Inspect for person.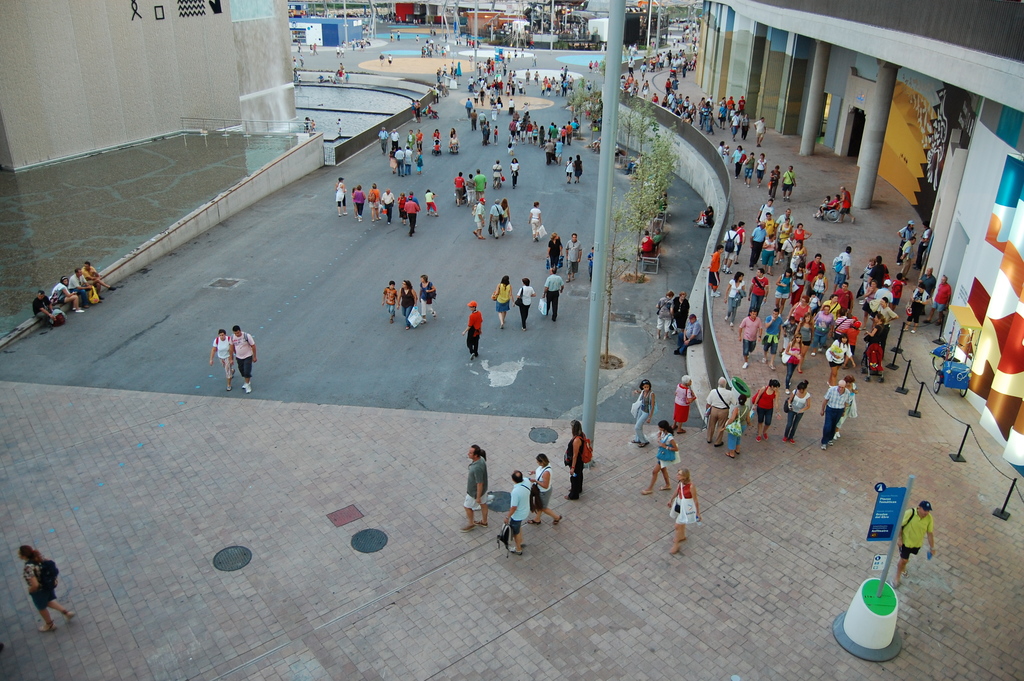
Inspection: select_region(307, 118, 318, 134).
